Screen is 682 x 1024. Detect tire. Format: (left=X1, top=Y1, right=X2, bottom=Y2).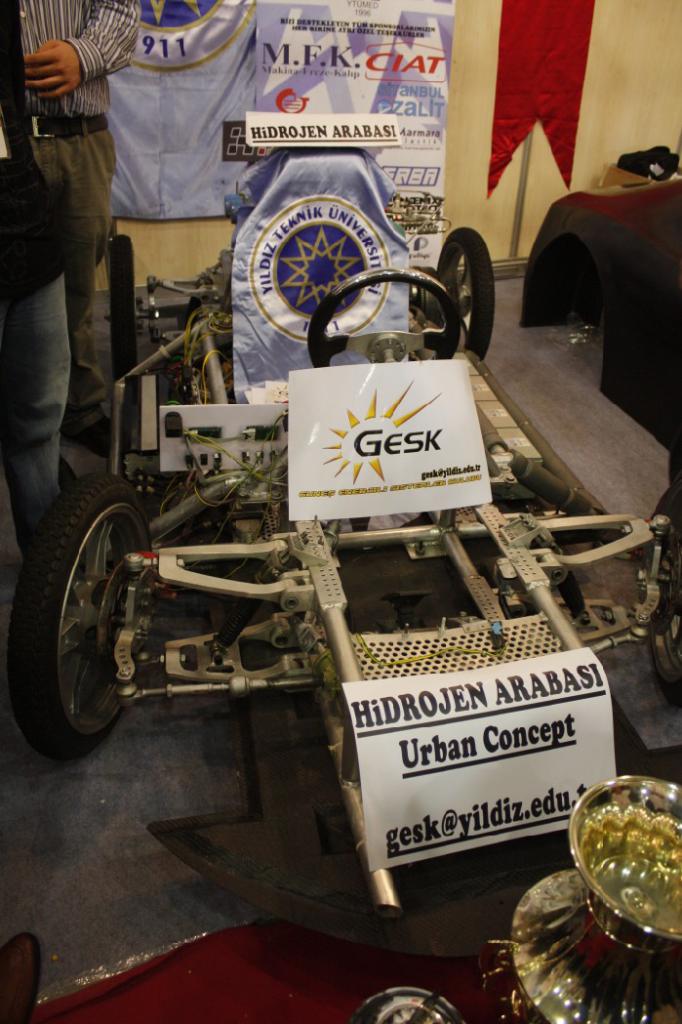
(left=445, top=226, right=506, bottom=384).
